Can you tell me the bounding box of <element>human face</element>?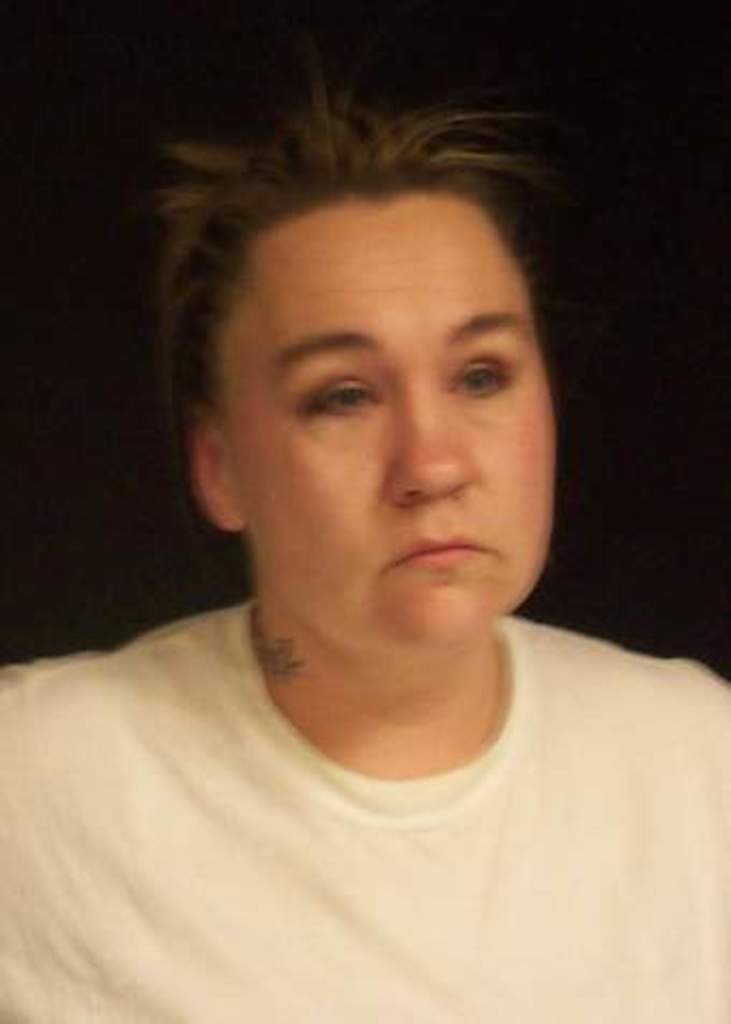
Rect(213, 191, 557, 660).
